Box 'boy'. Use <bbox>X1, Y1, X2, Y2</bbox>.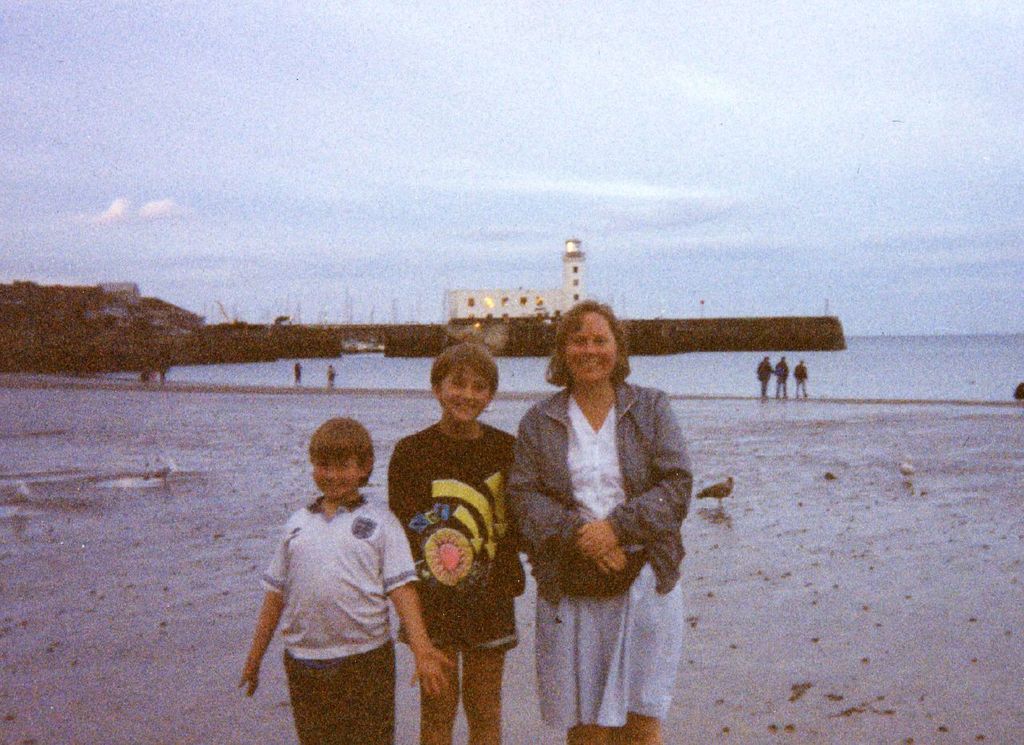
<bbox>390, 342, 528, 744</bbox>.
